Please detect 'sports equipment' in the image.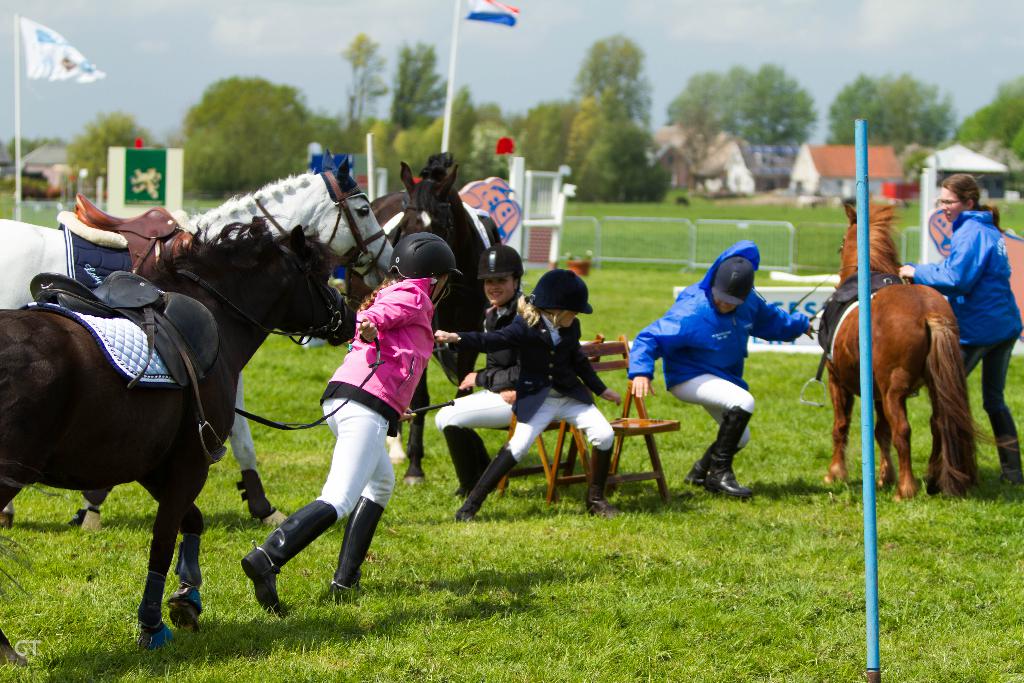
(x1=529, y1=265, x2=593, y2=316).
